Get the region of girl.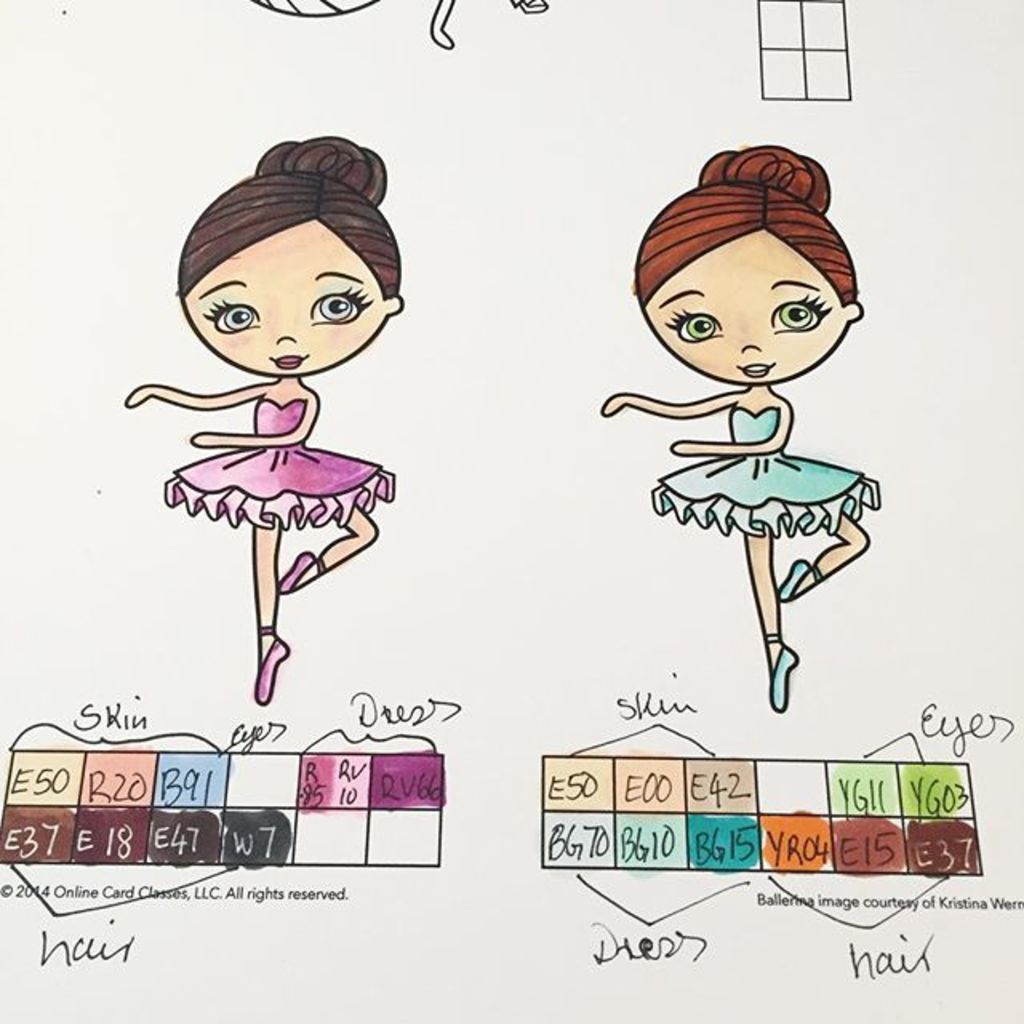
locate(602, 146, 885, 707).
